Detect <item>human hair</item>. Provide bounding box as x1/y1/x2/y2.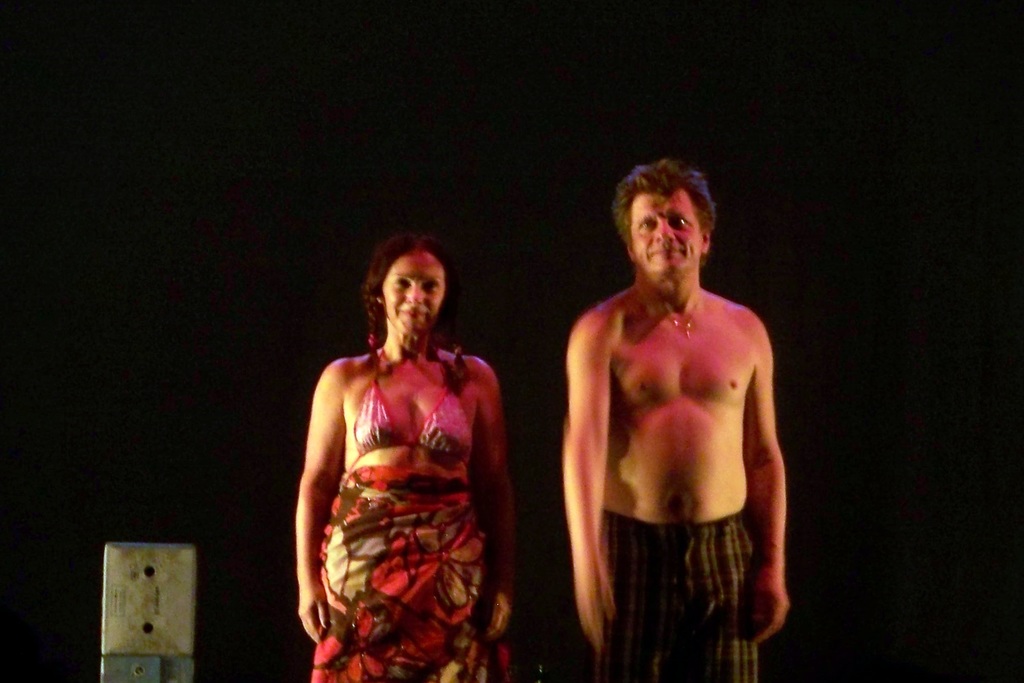
358/232/471/389.
